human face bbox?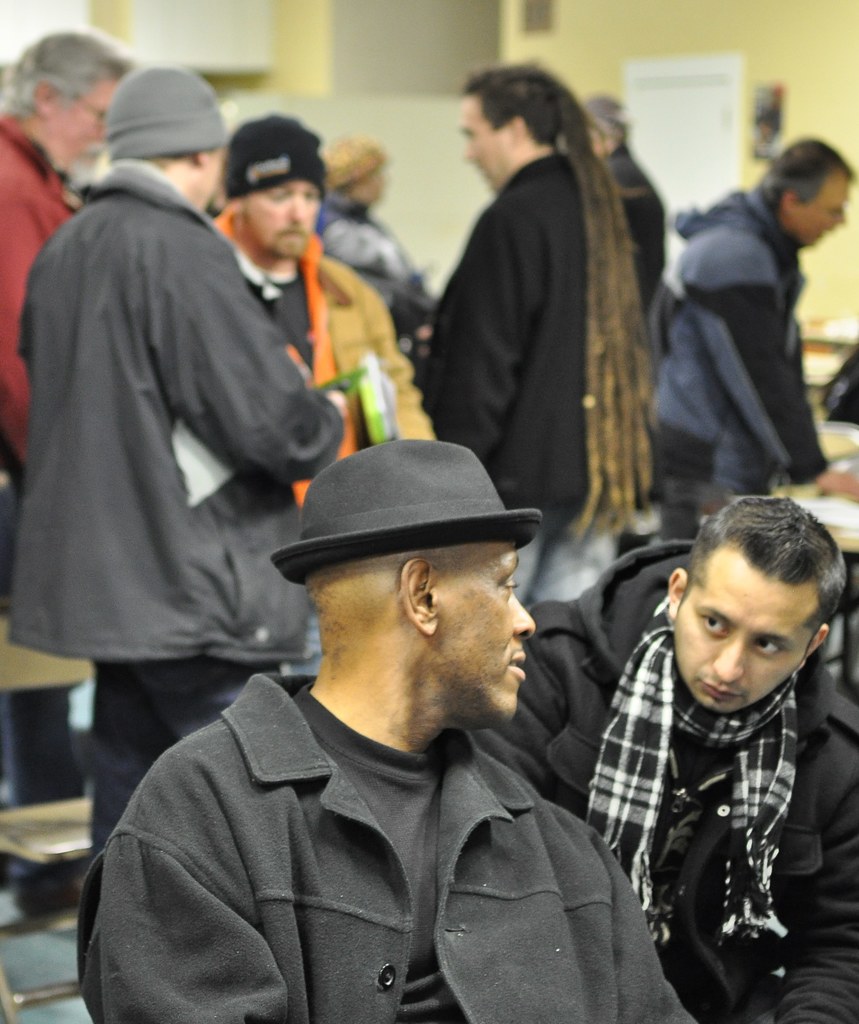
{"left": 680, "top": 547, "right": 809, "bottom": 713}
